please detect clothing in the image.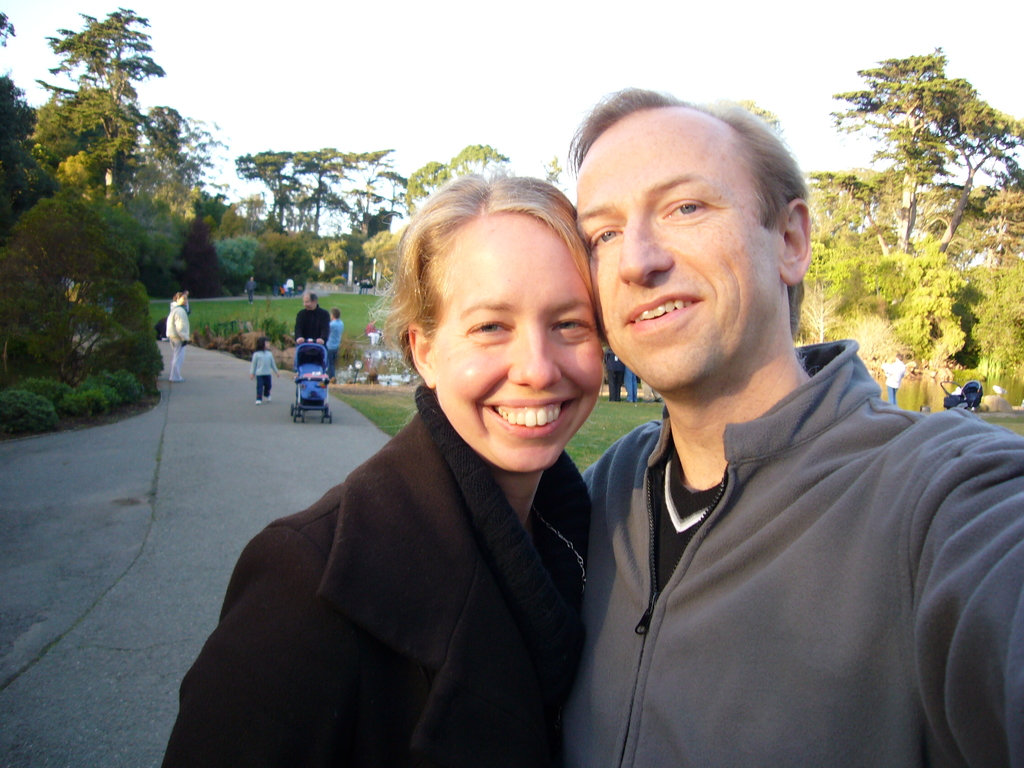
box=[245, 343, 274, 396].
